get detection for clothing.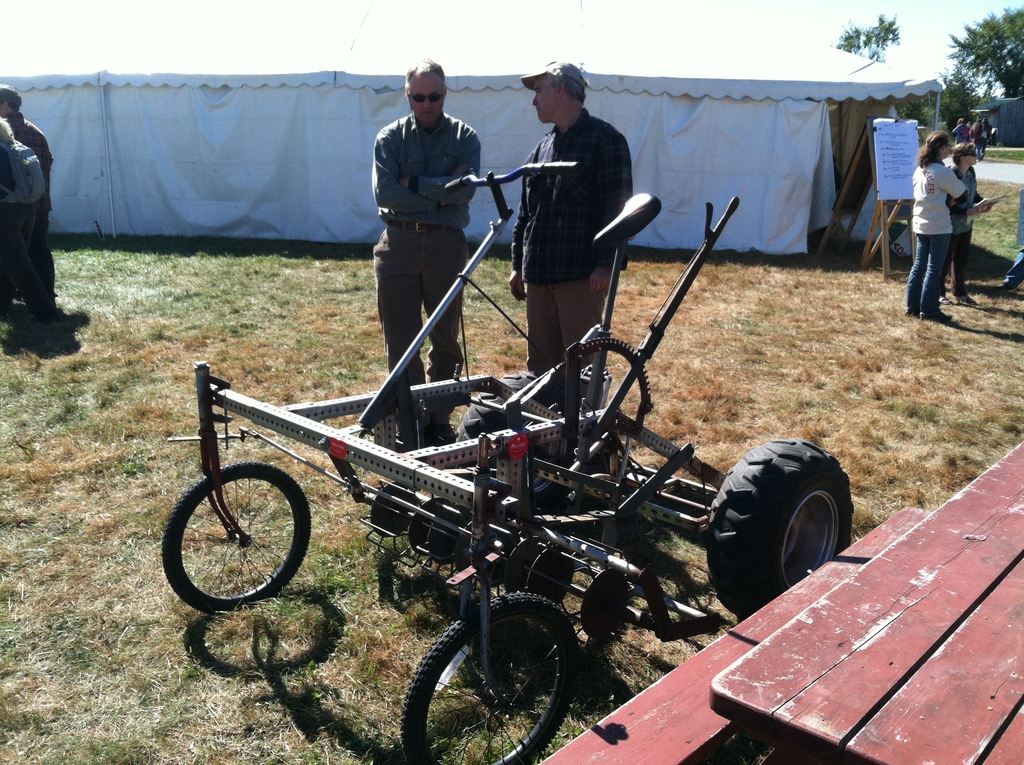
Detection: pyautogui.locateOnScreen(941, 161, 980, 290).
